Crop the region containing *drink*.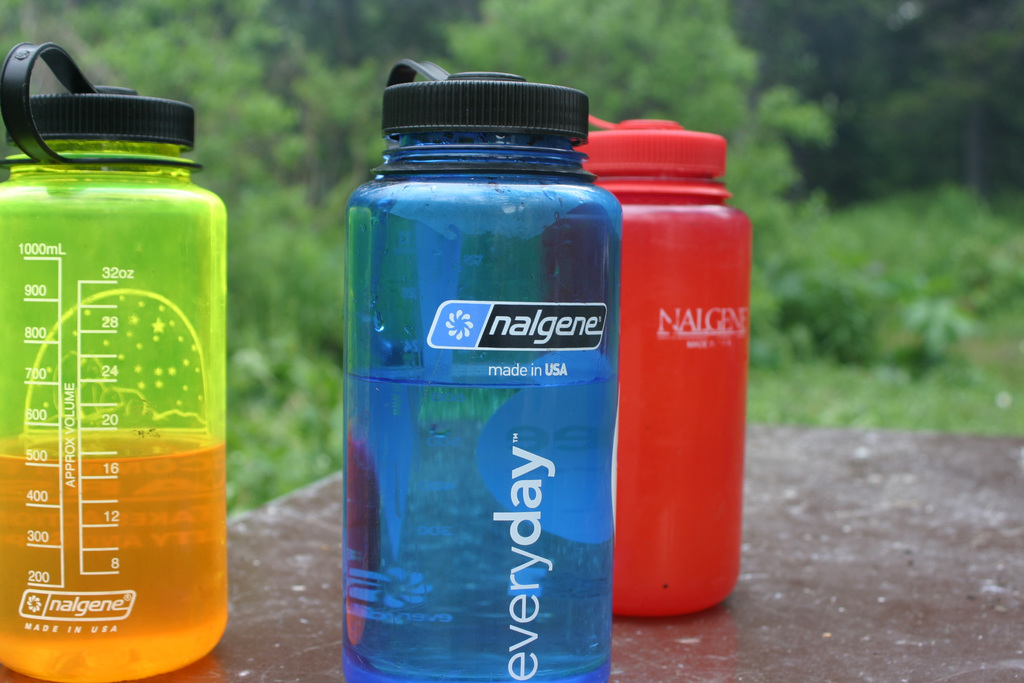
Crop region: box(0, 431, 225, 682).
